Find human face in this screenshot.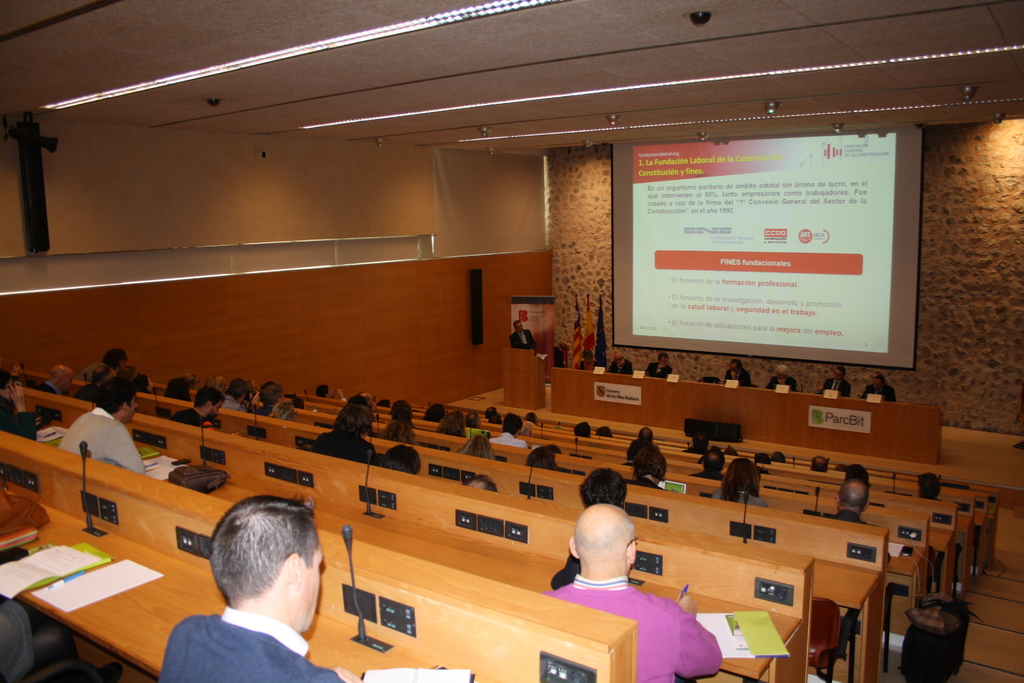
The bounding box for human face is BBox(296, 541, 326, 630).
